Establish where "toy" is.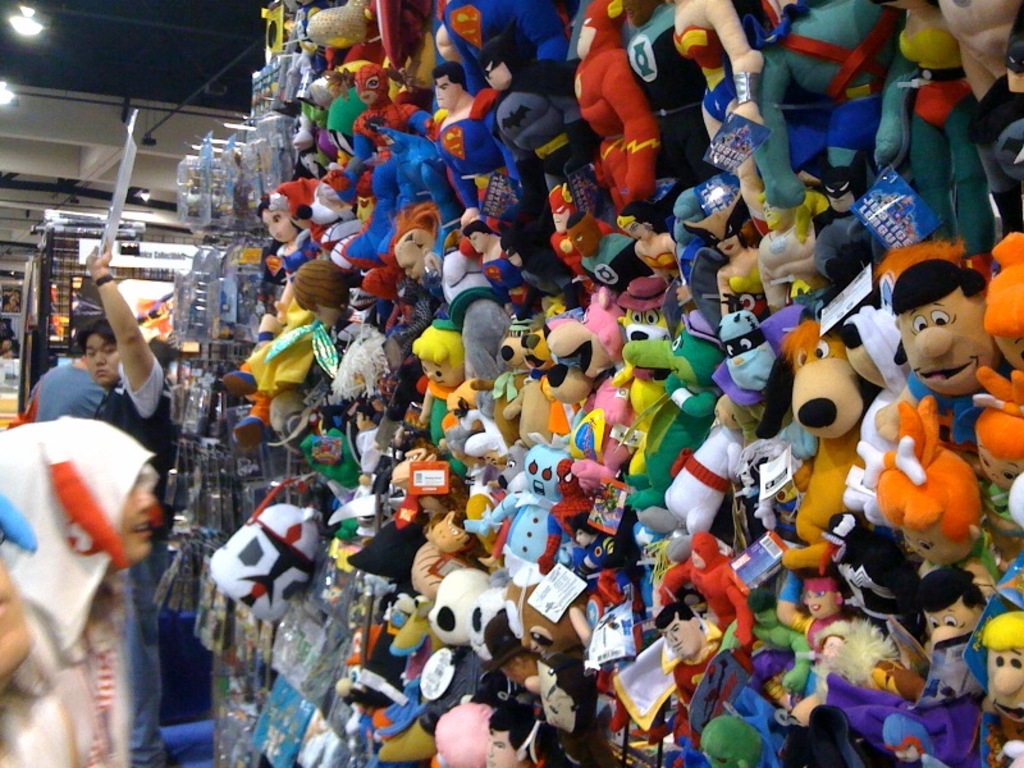
Established at 476,96,607,225.
